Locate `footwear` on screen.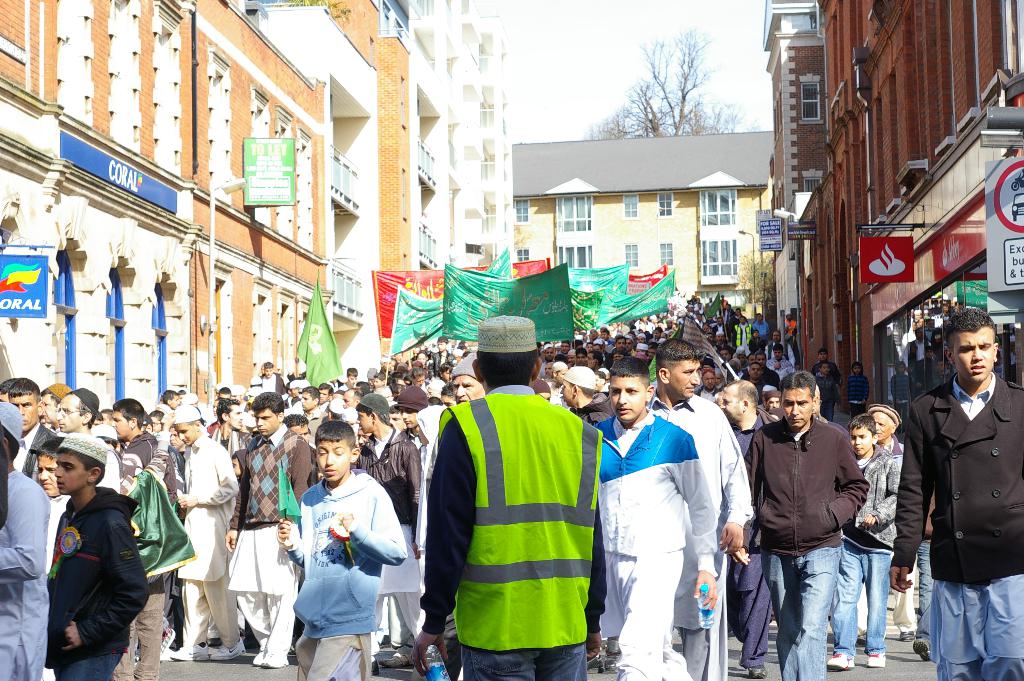
On screen at crop(251, 650, 267, 668).
